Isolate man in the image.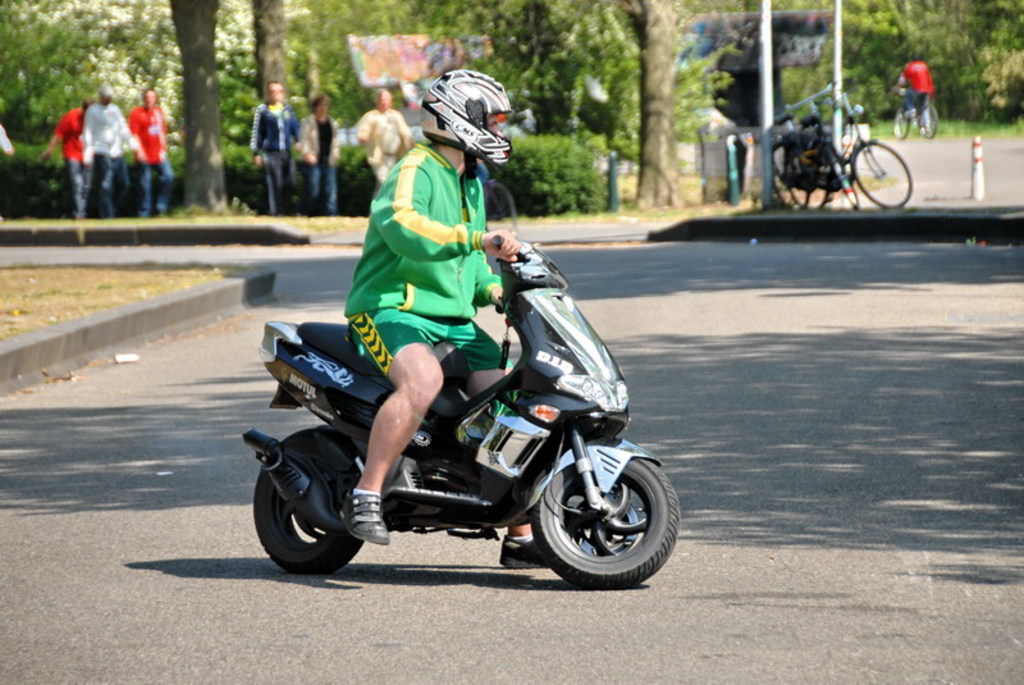
Isolated region: [x1=333, y1=68, x2=568, y2=566].
